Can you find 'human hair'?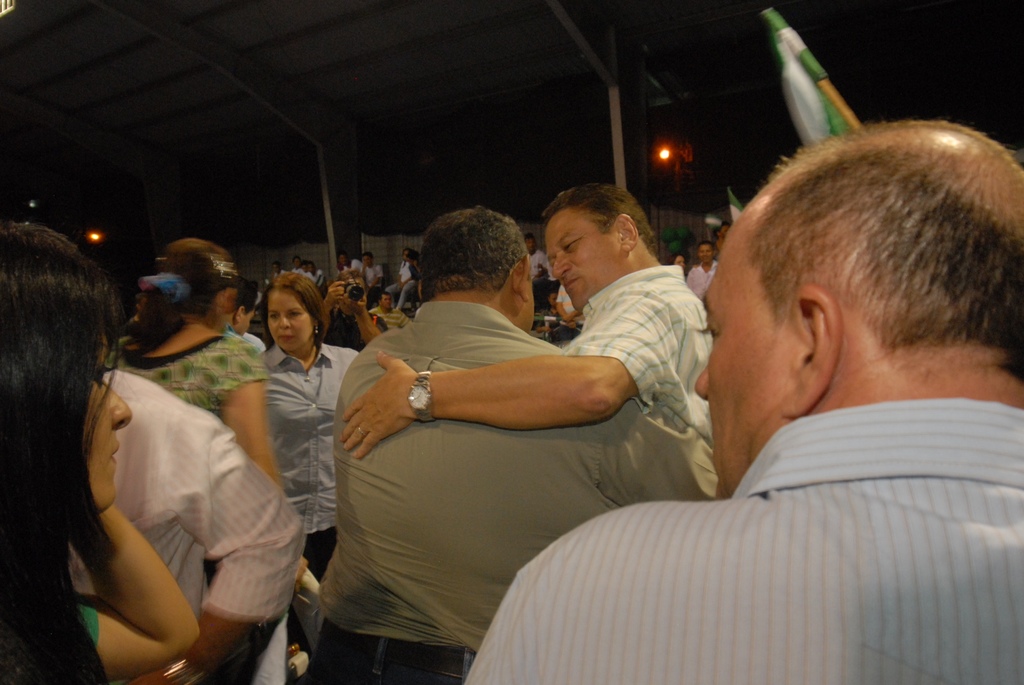
Yes, bounding box: select_region(259, 272, 332, 352).
